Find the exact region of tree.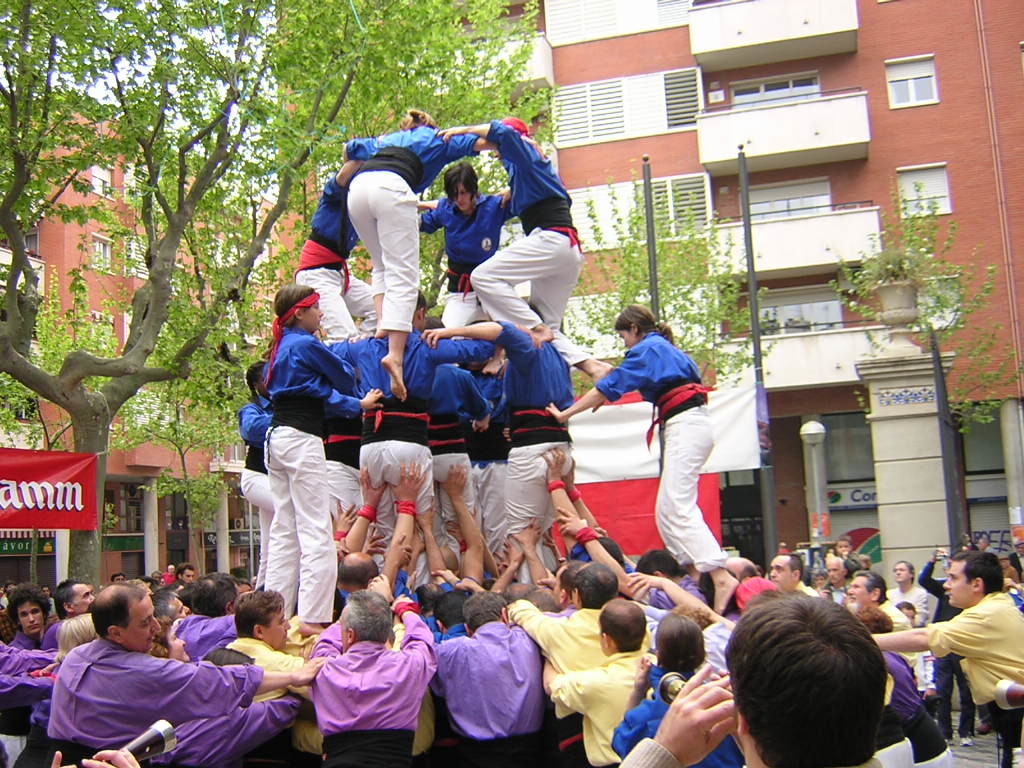
Exact region: crop(2, 0, 560, 589).
